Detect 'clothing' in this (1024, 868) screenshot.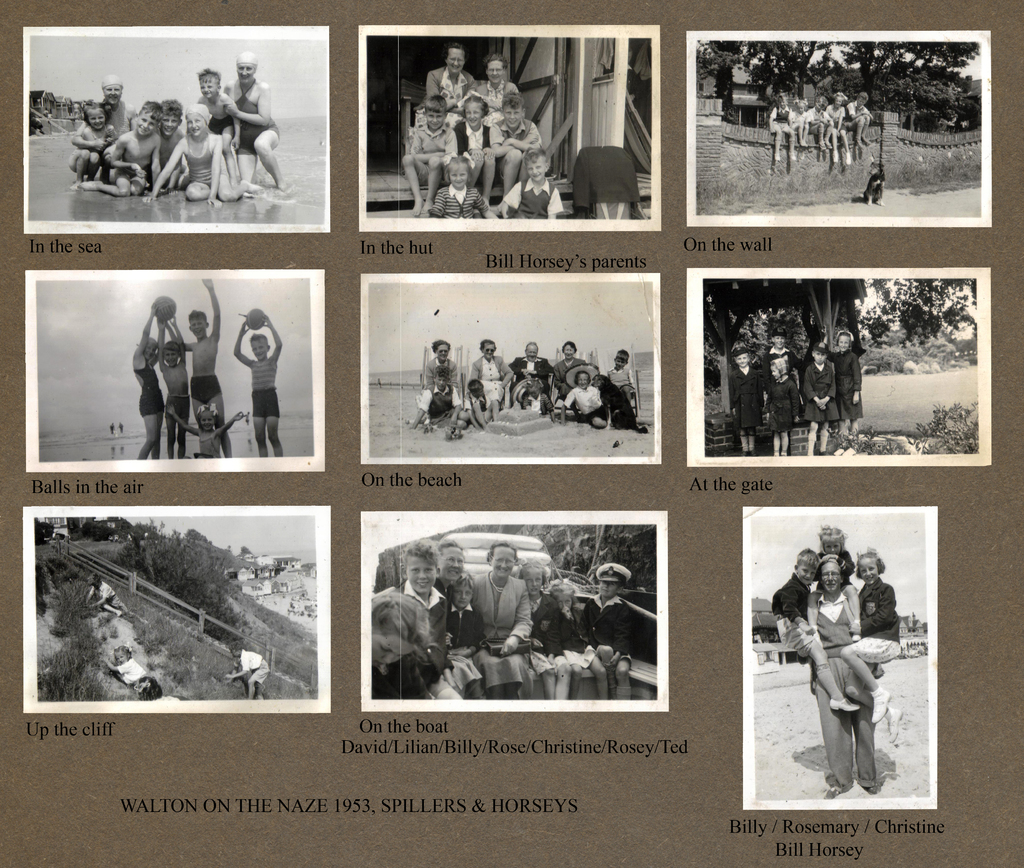
Detection: Rect(206, 111, 234, 132).
